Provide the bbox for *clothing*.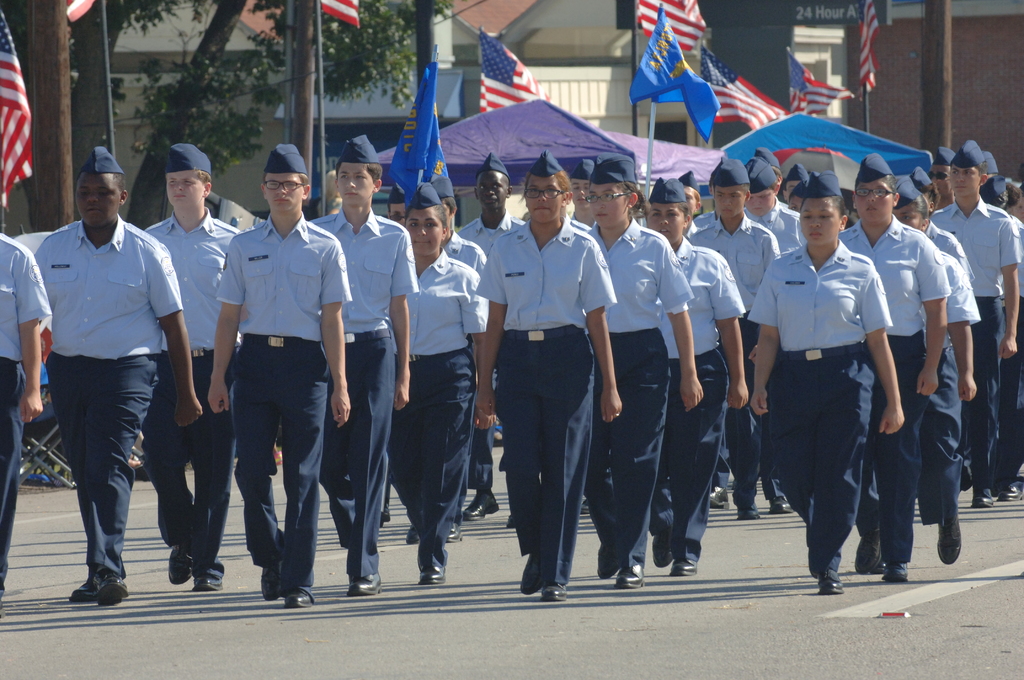
x1=34, y1=220, x2=184, y2=571.
